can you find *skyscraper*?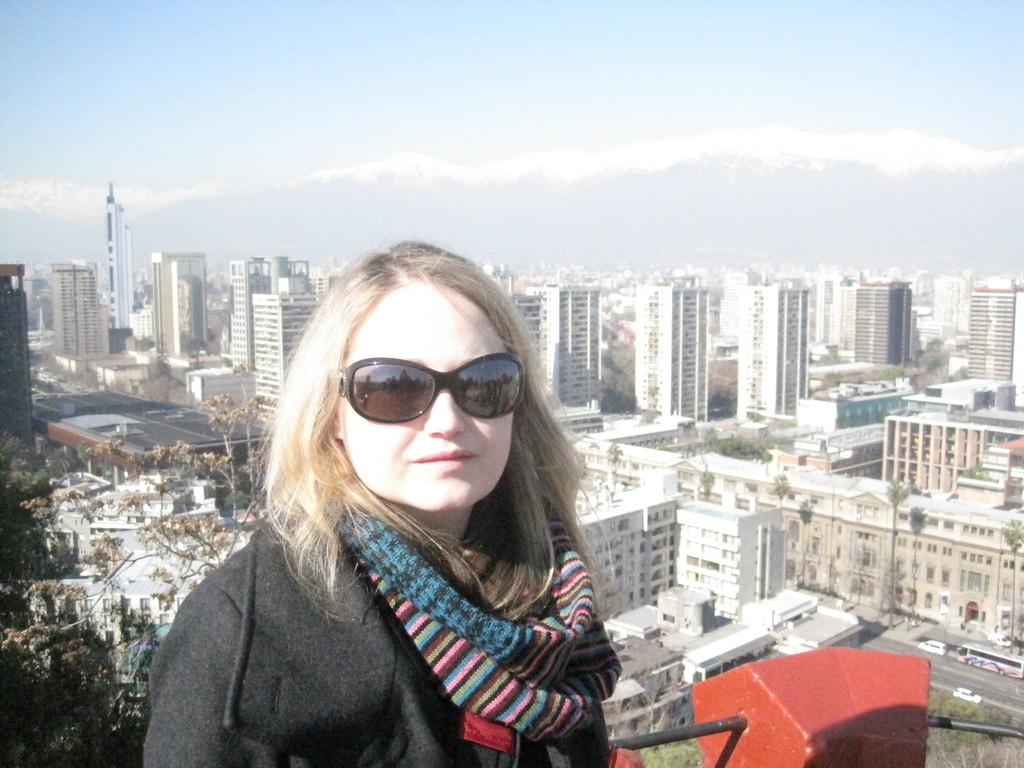
Yes, bounding box: (left=147, top=250, right=212, bottom=378).
